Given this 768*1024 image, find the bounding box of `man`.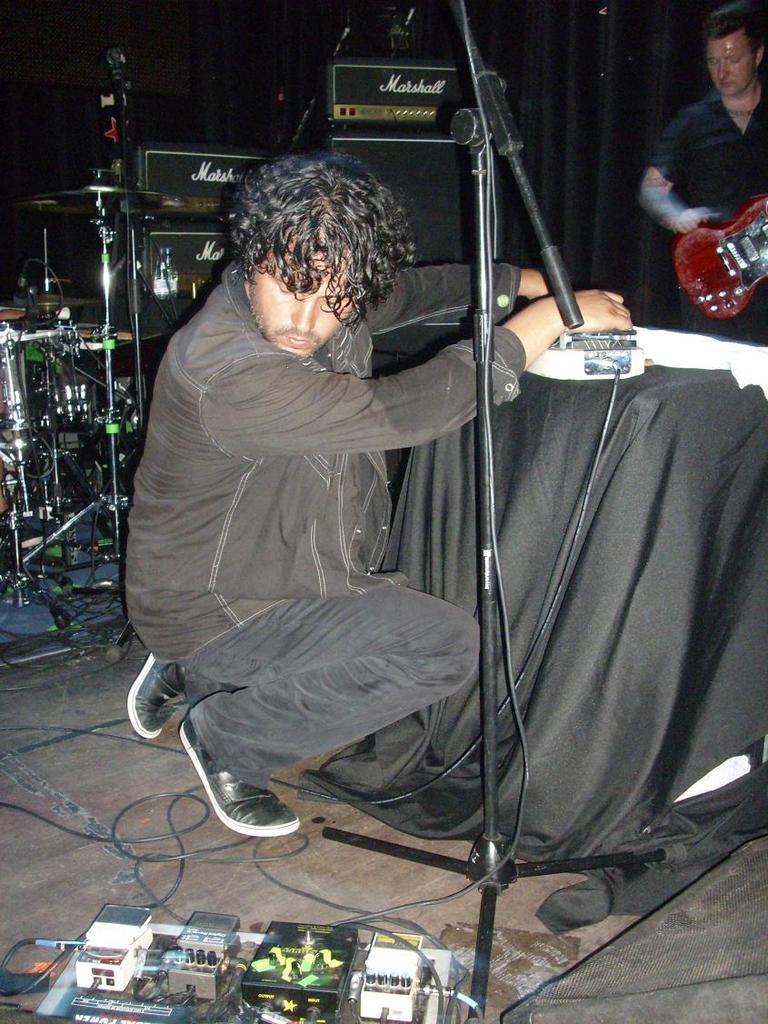
box=[140, 143, 541, 764].
